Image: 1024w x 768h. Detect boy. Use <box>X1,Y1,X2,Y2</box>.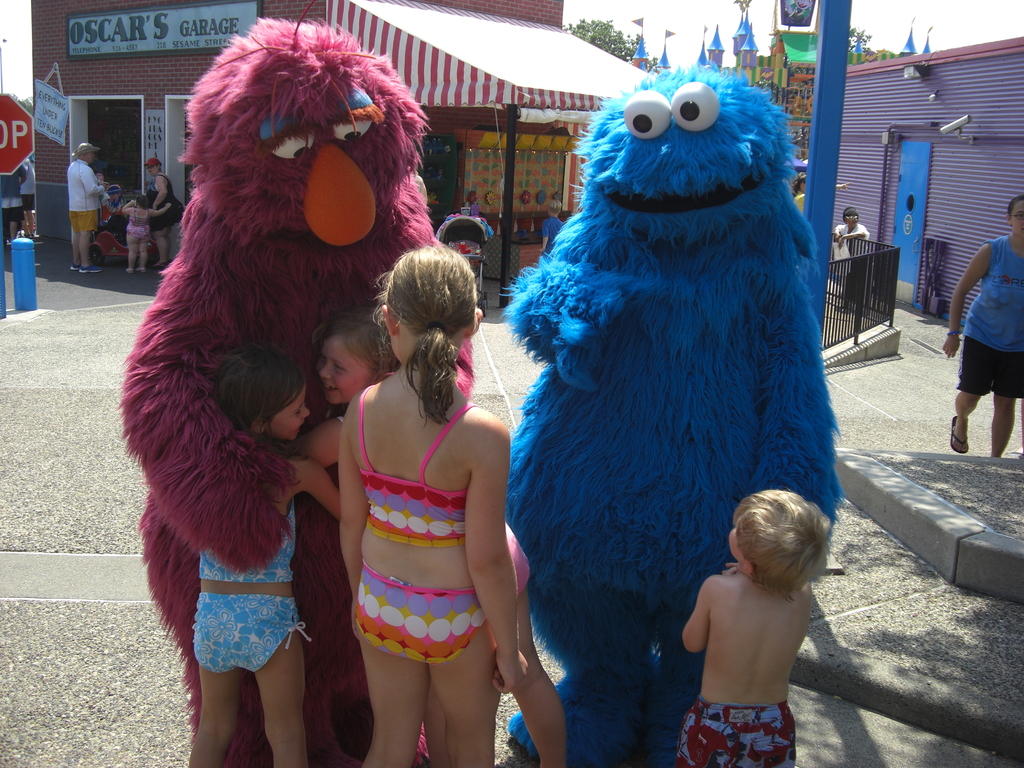
<box>674,491,827,767</box>.
